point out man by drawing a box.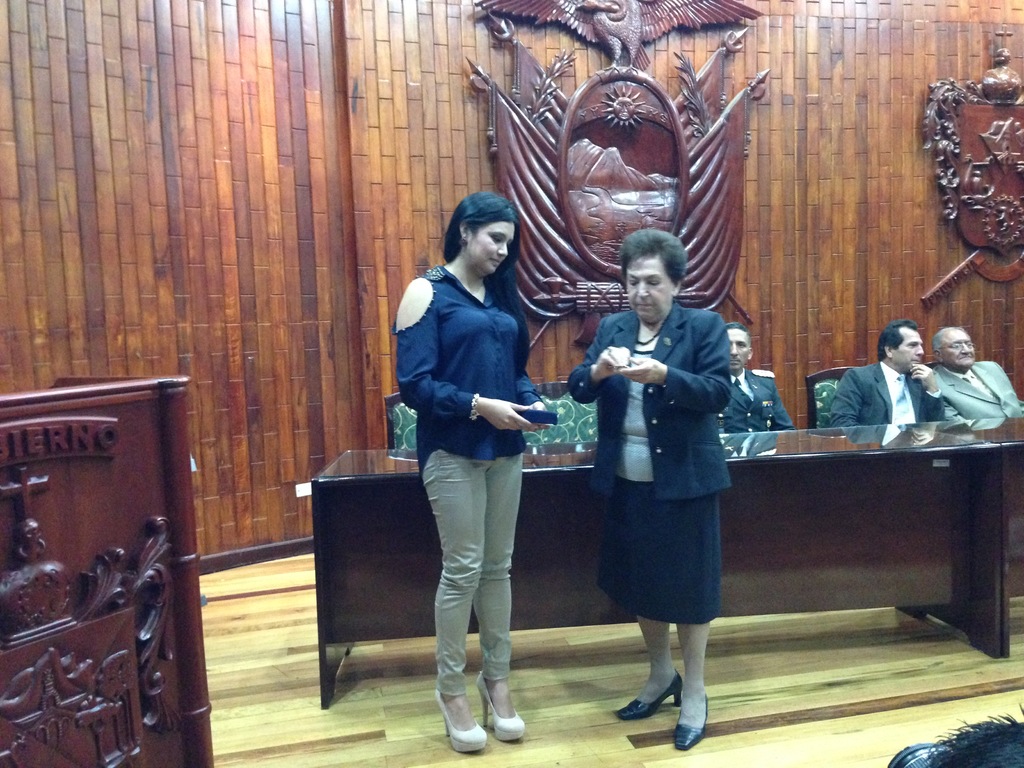
(710, 325, 799, 439).
